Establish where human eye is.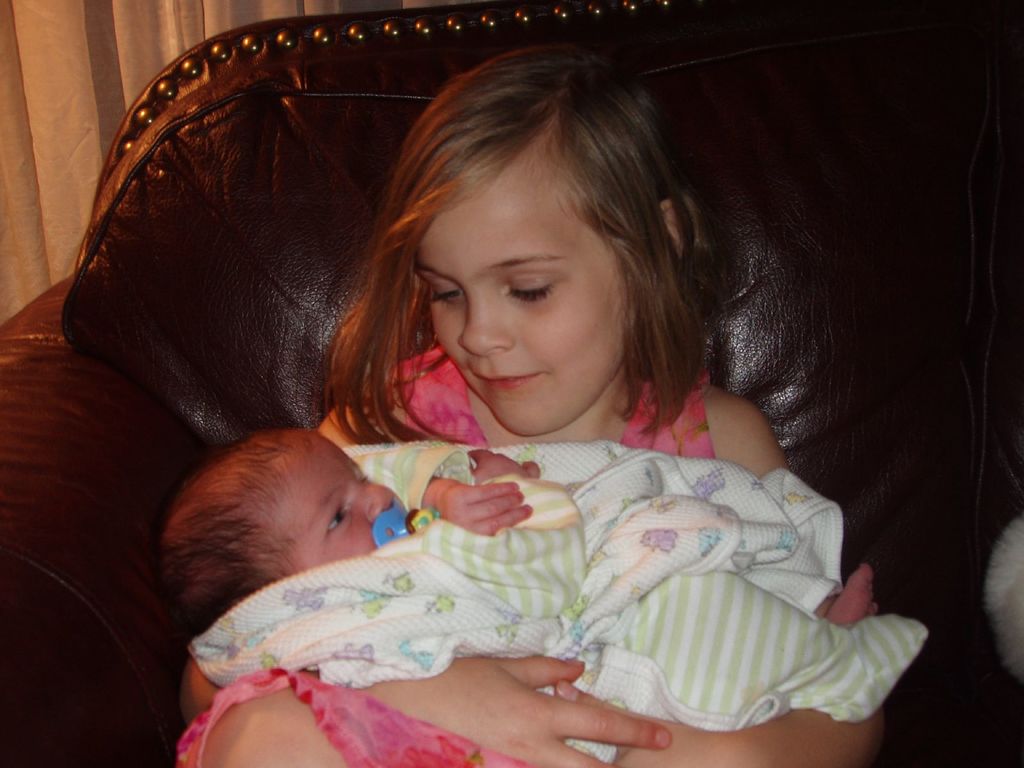
Established at box=[326, 504, 350, 537].
